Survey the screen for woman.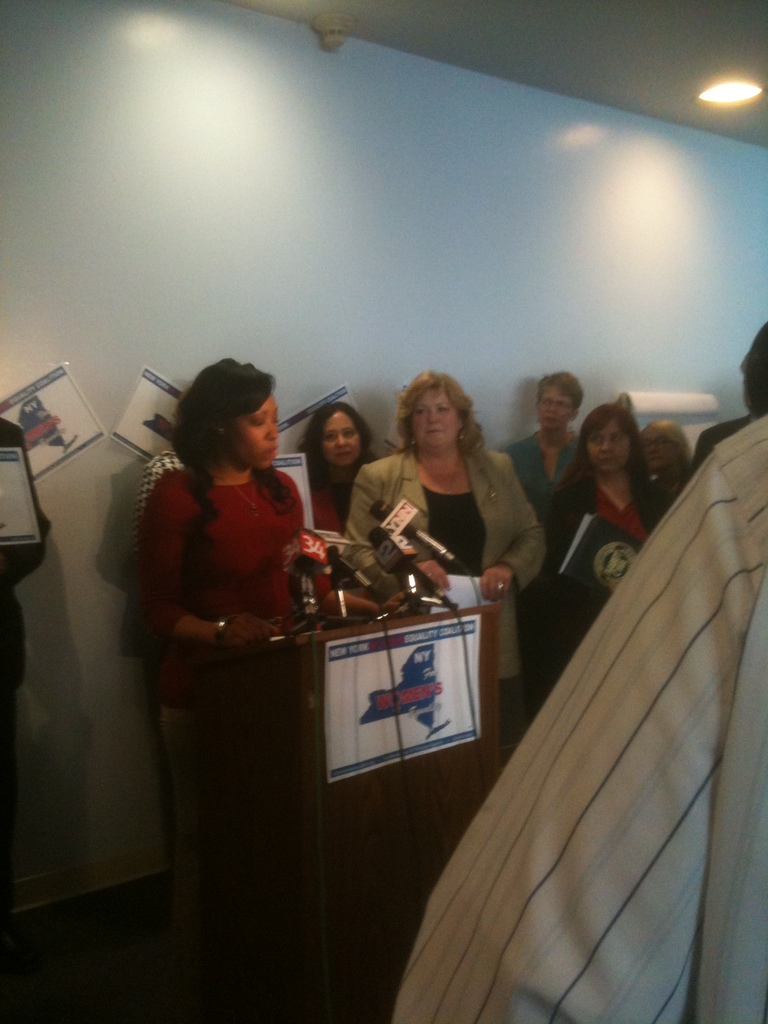
Survey found: [left=140, top=348, right=317, bottom=861].
